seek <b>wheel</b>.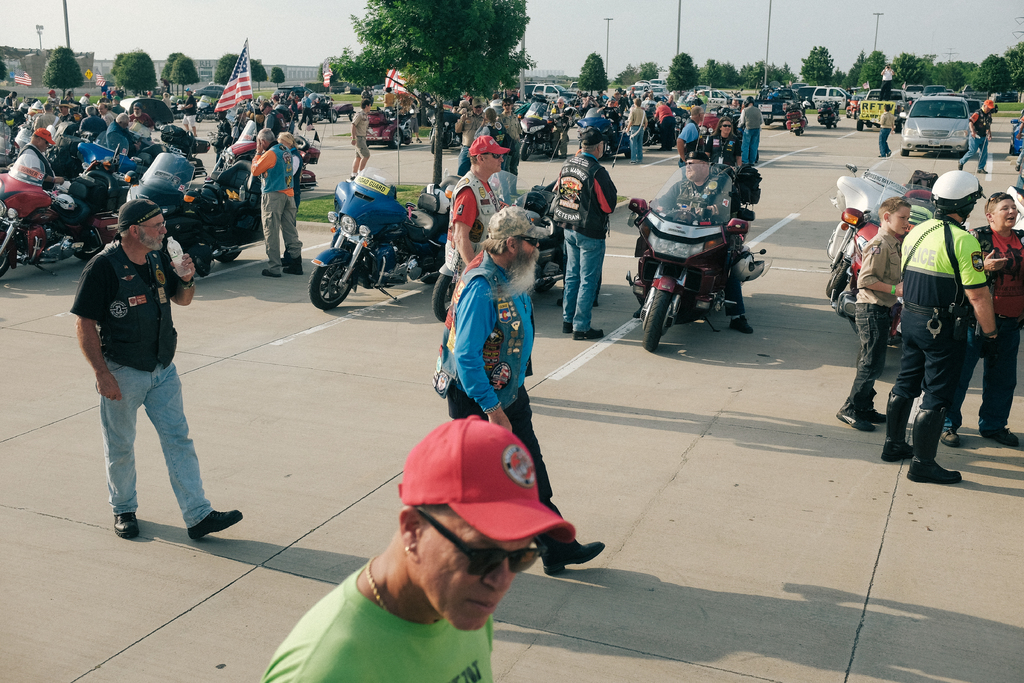
x1=0, y1=242, x2=9, y2=279.
